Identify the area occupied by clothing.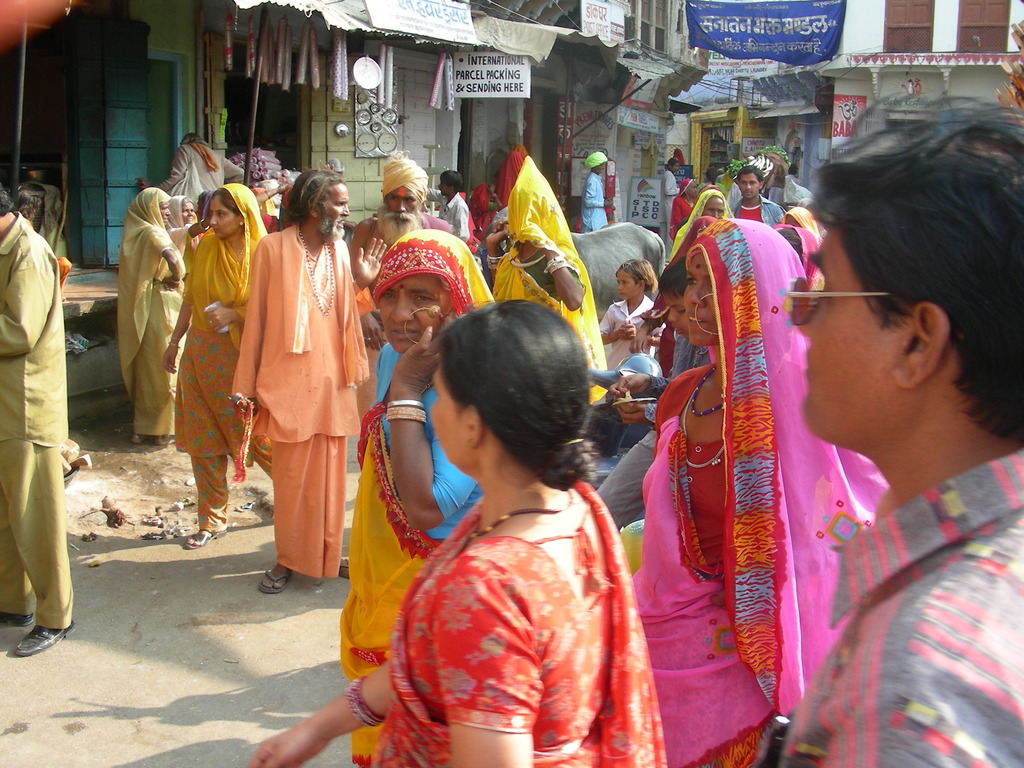
Area: select_region(117, 186, 186, 441).
